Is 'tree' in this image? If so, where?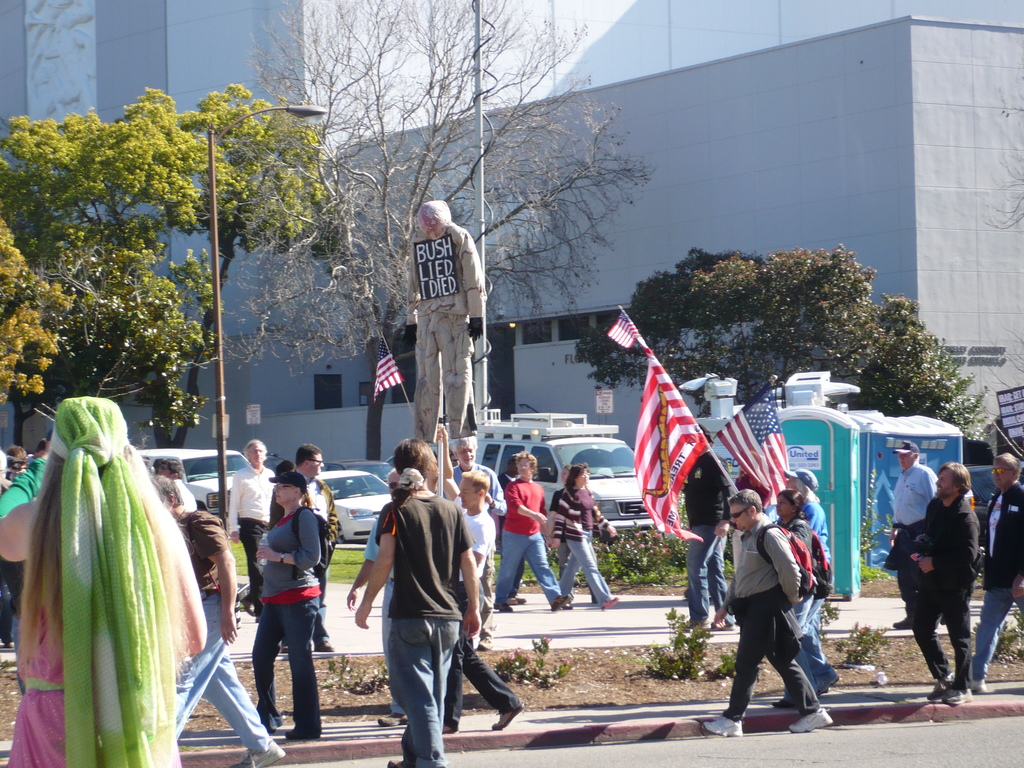
Yes, at [851,316,995,451].
